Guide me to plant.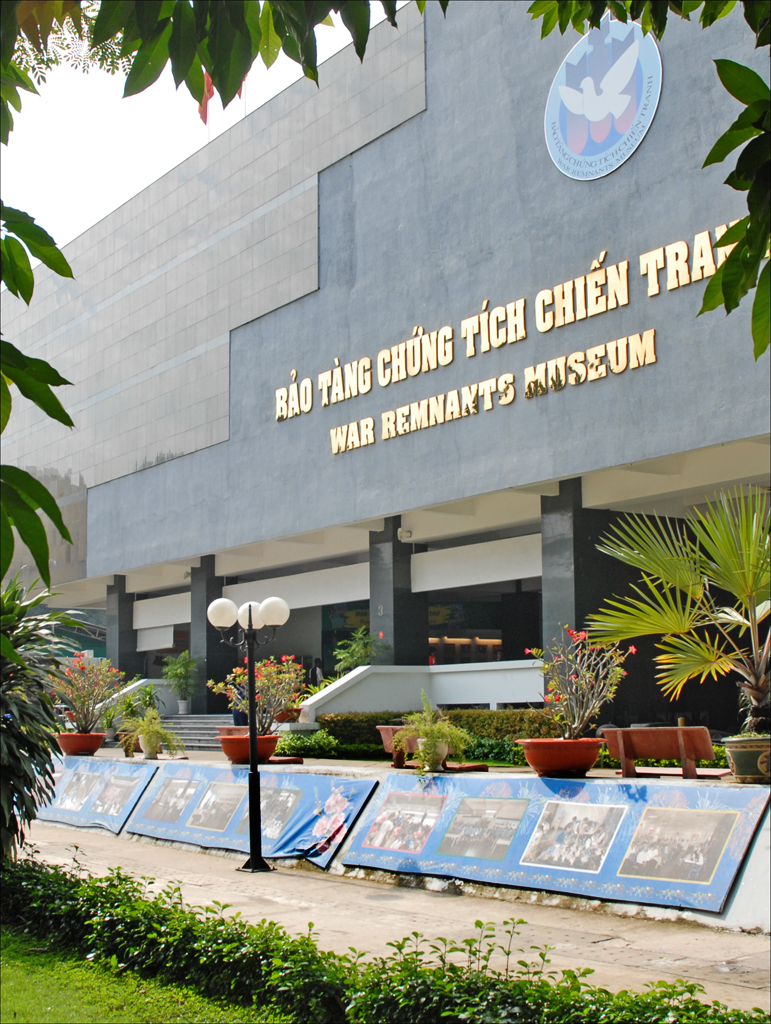
Guidance: [386, 682, 474, 774].
